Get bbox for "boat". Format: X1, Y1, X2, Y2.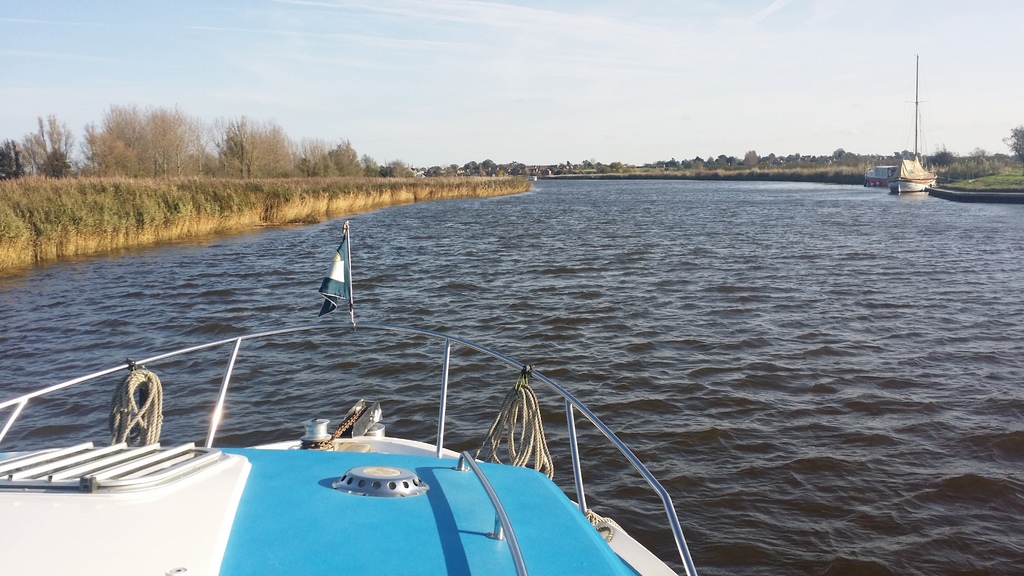
0, 219, 698, 575.
